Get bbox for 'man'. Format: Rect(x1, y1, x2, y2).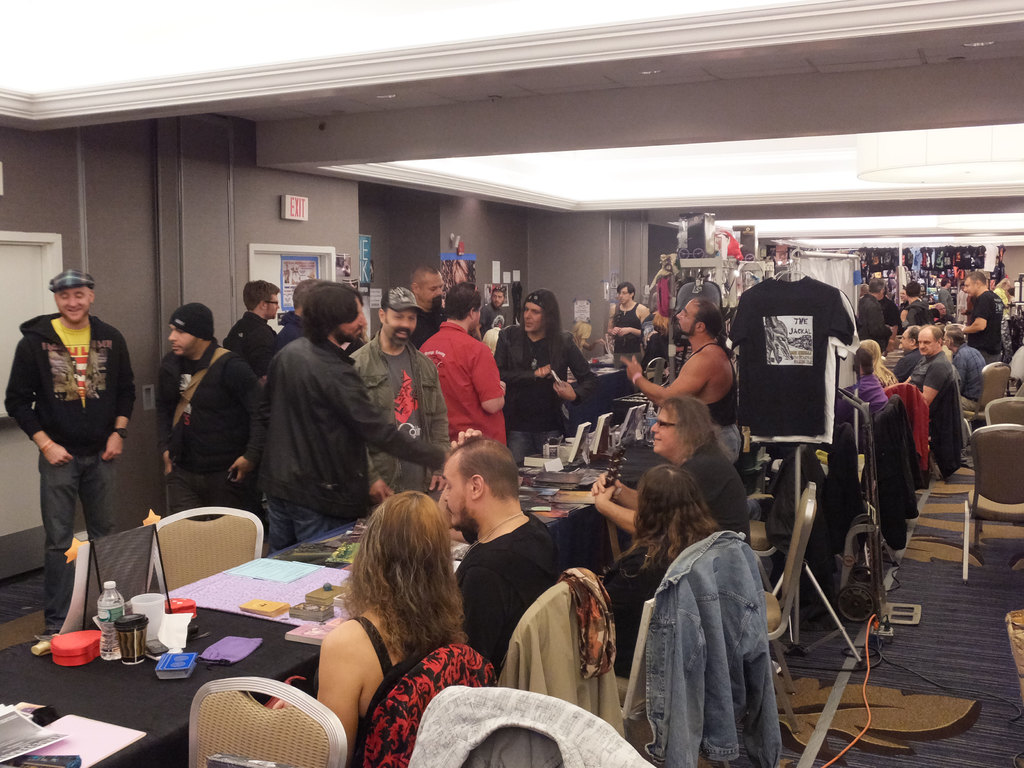
Rect(958, 270, 1007, 369).
